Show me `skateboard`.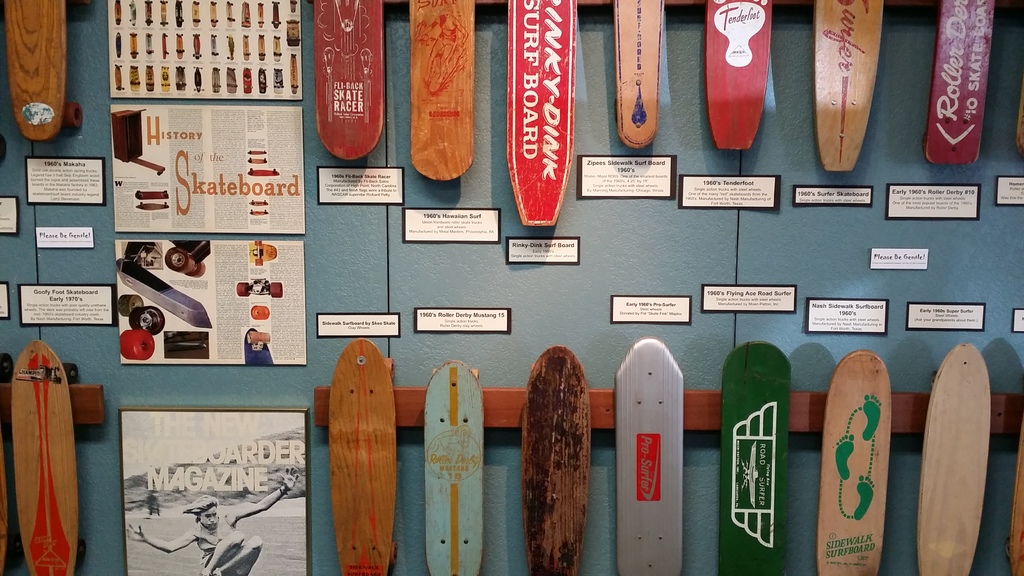
`skateboard` is here: {"x1": 618, "y1": 340, "x2": 698, "y2": 569}.
